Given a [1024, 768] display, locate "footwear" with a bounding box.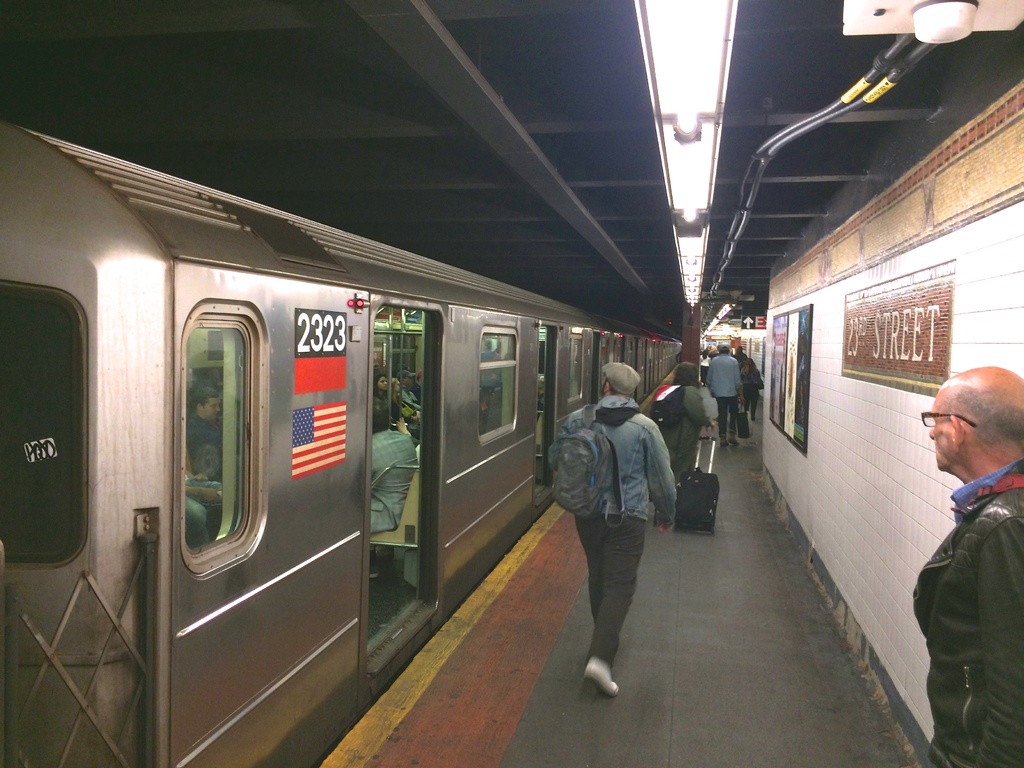
Located: (left=583, top=654, right=620, bottom=698).
